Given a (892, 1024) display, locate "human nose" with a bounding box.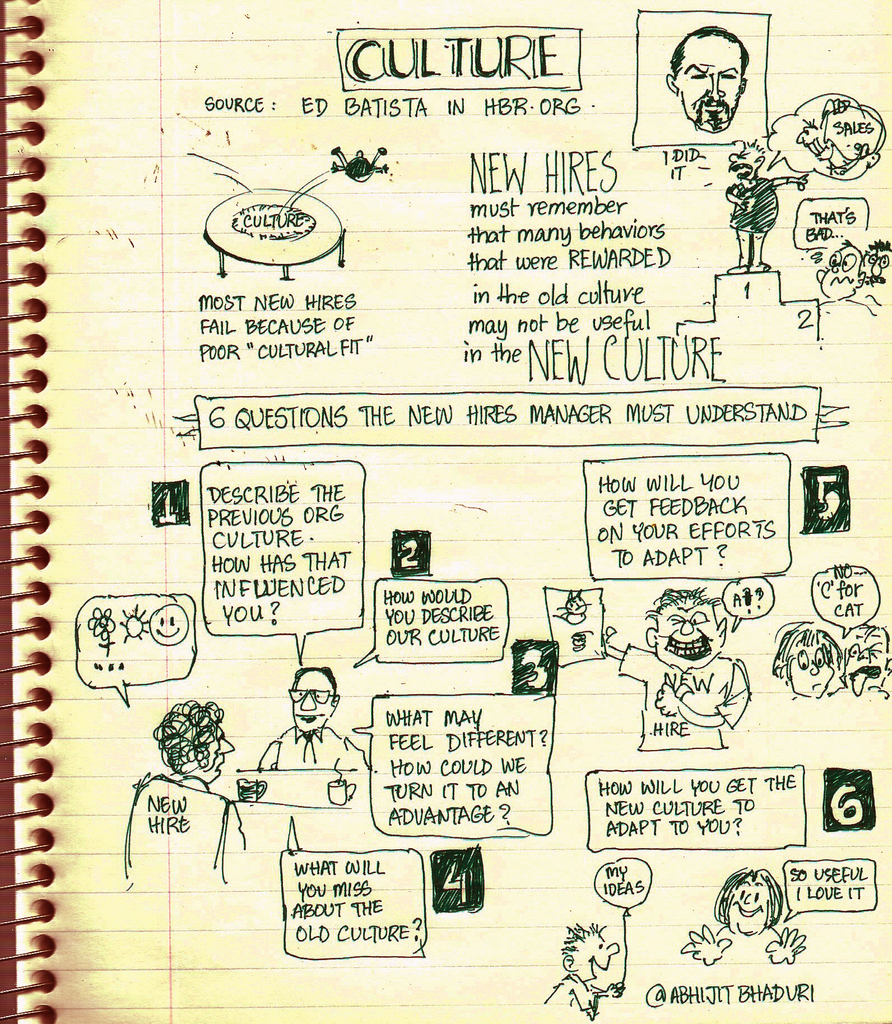
Located: region(811, 662, 820, 676).
